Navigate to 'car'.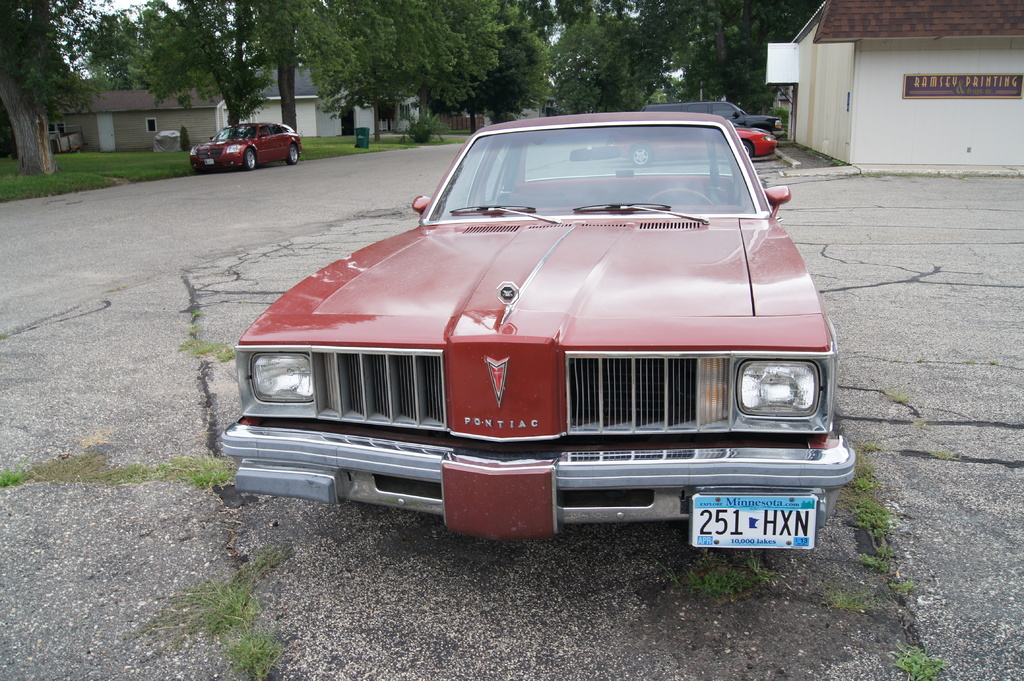
Navigation target: [left=185, top=118, right=305, bottom=169].
